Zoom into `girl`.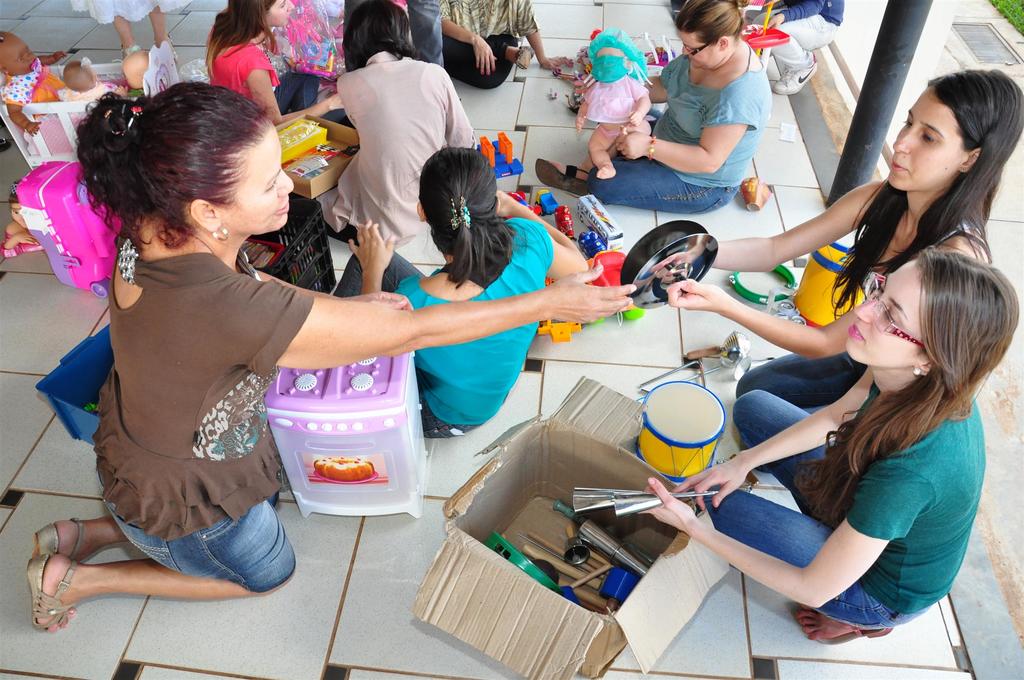
Zoom target: 27:84:638:635.
